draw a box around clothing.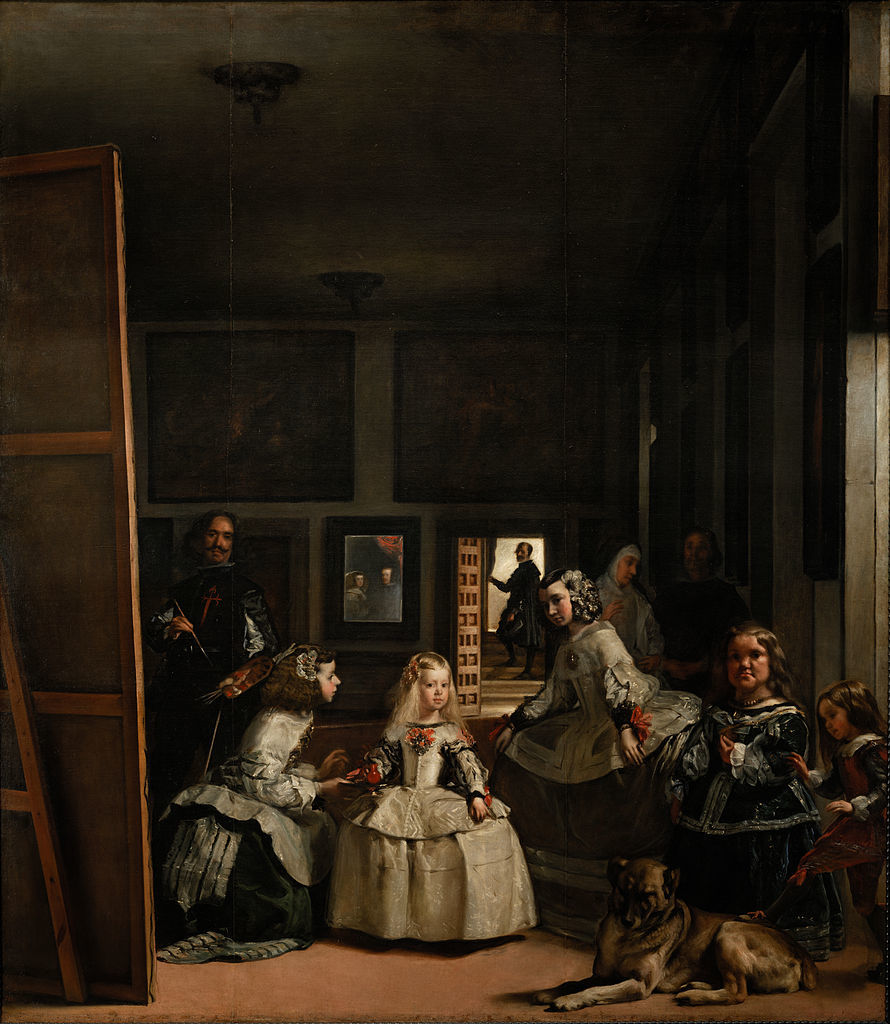
<bbox>156, 579, 259, 737</bbox>.
